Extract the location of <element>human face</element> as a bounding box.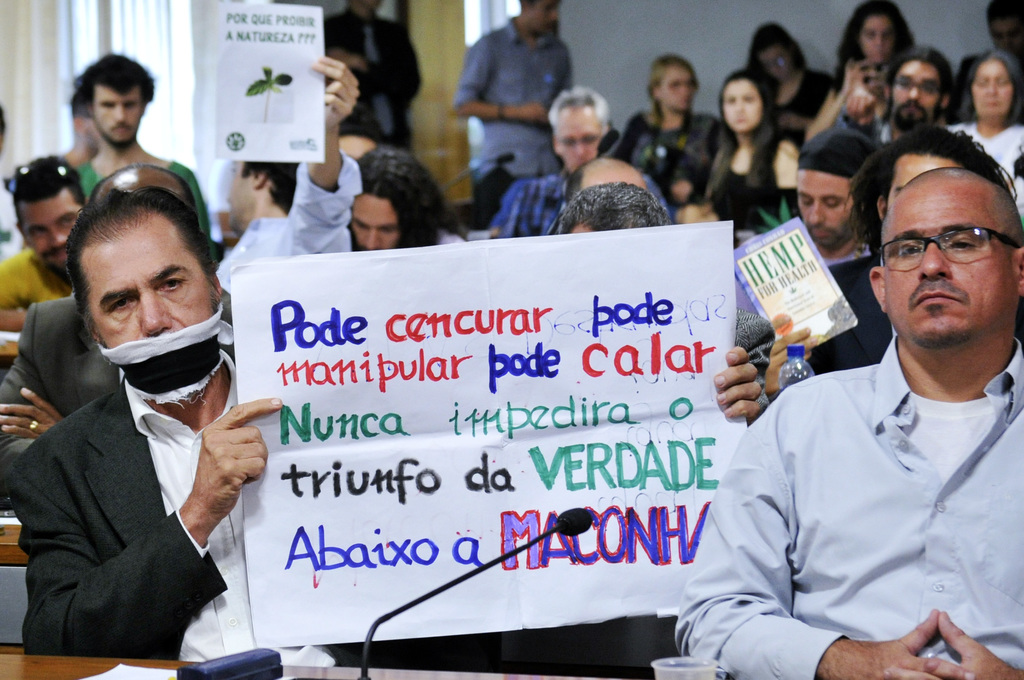
bbox=(553, 108, 604, 170).
